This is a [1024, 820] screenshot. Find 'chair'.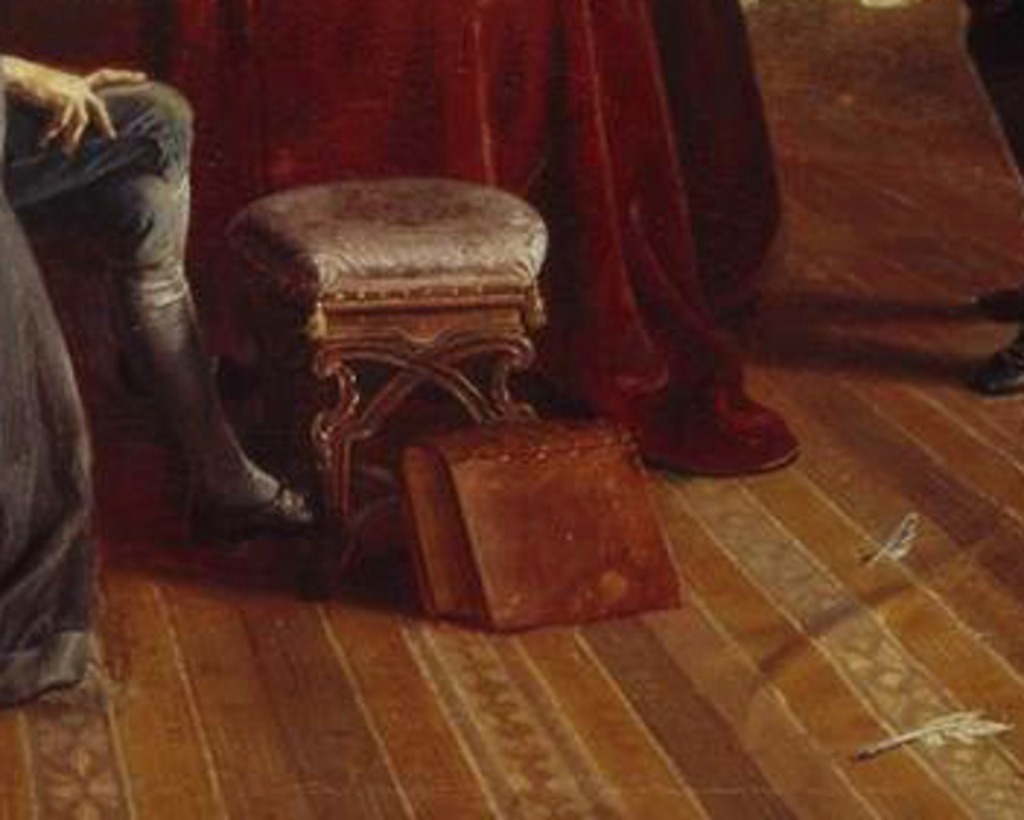
Bounding box: <bbox>233, 175, 548, 595</bbox>.
